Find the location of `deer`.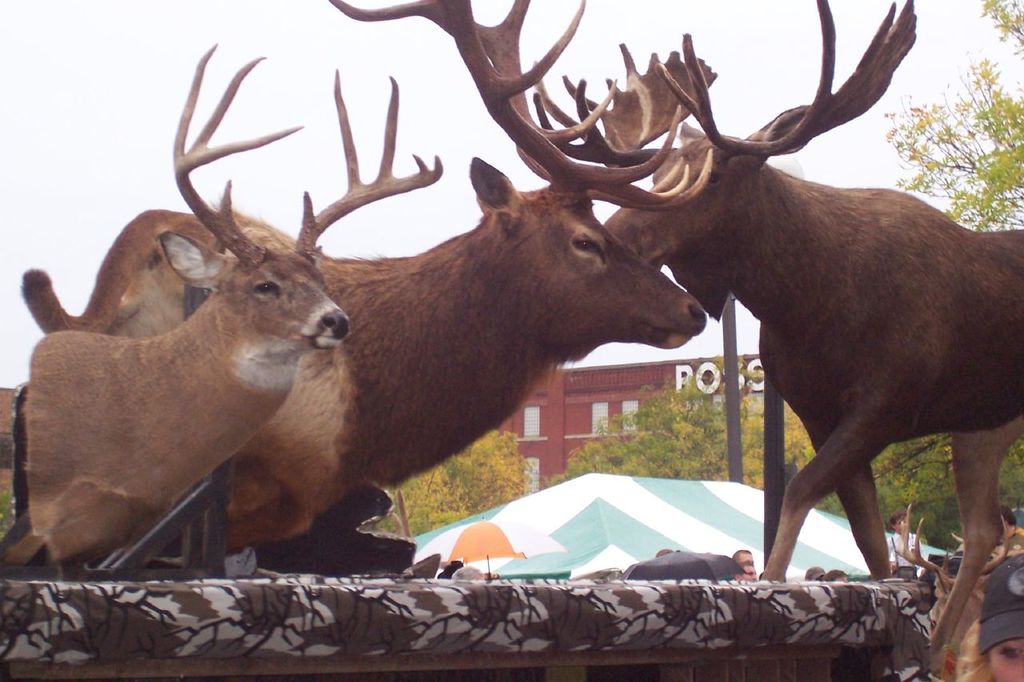
Location: BBox(531, 0, 1023, 681).
